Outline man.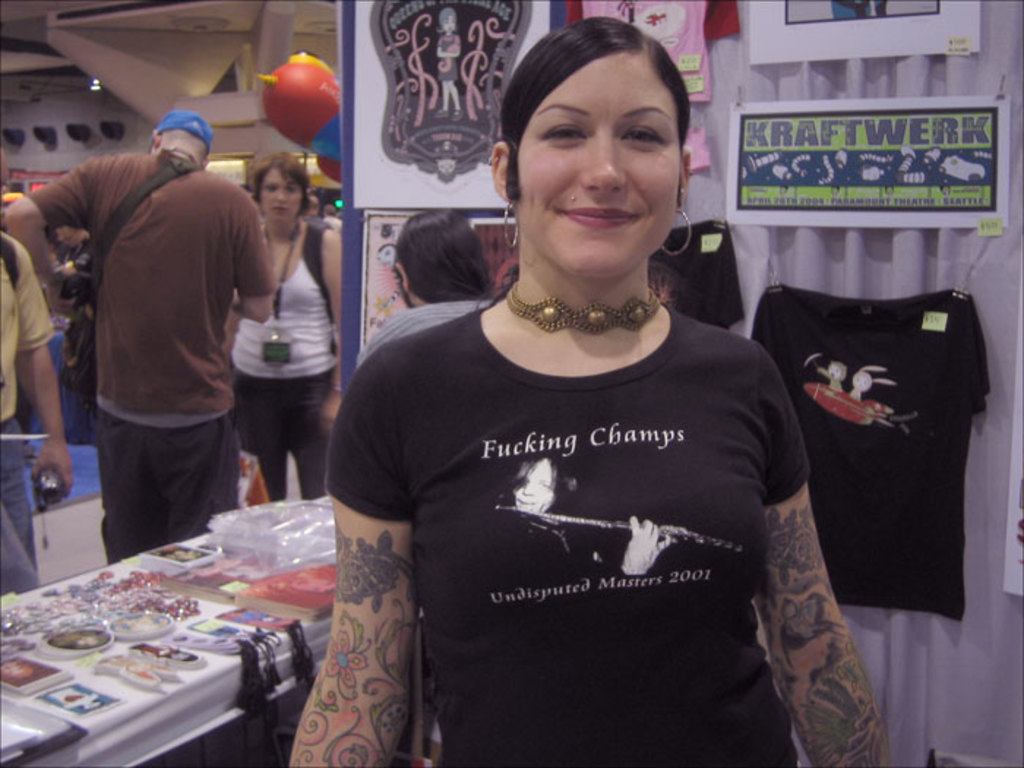
Outline: rect(0, 233, 69, 591).
